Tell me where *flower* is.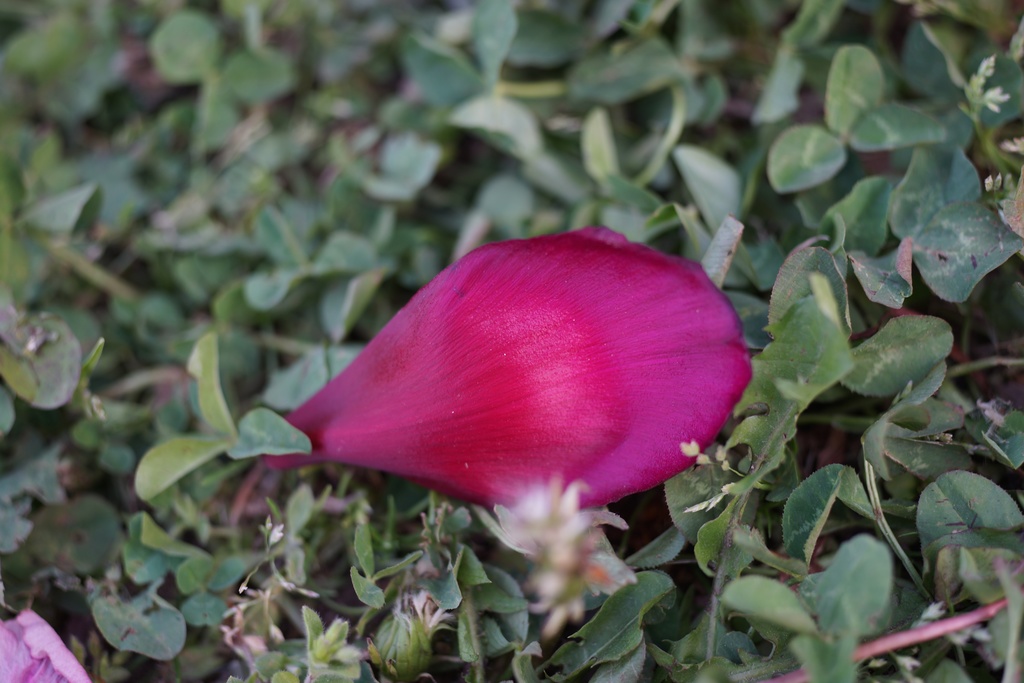
*flower* is at l=253, t=228, r=676, b=580.
